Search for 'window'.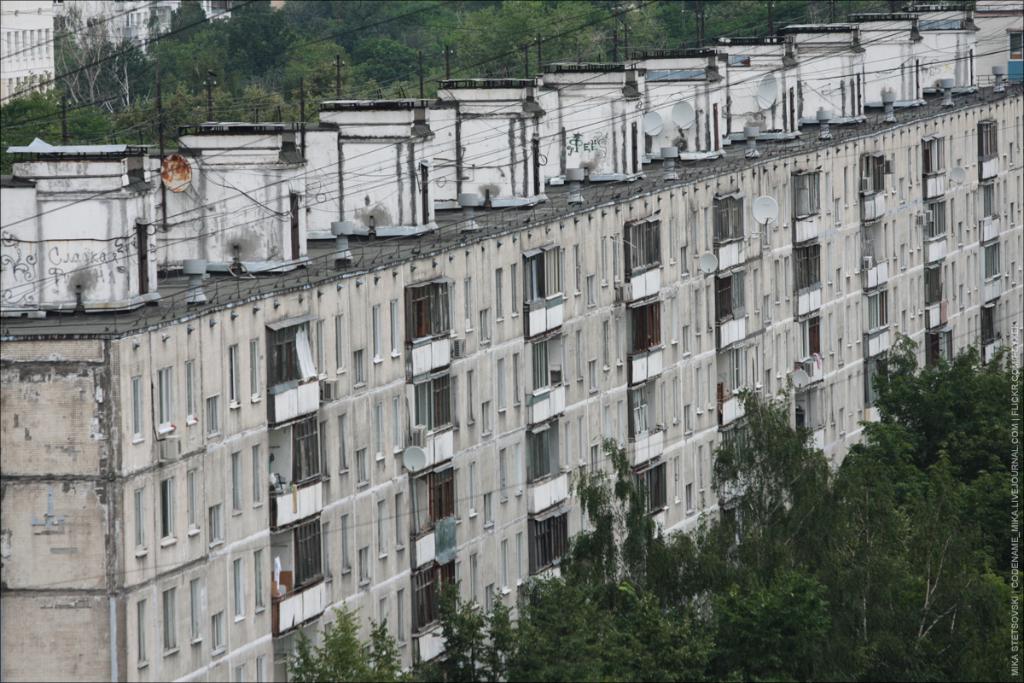
Found at 408, 375, 463, 440.
